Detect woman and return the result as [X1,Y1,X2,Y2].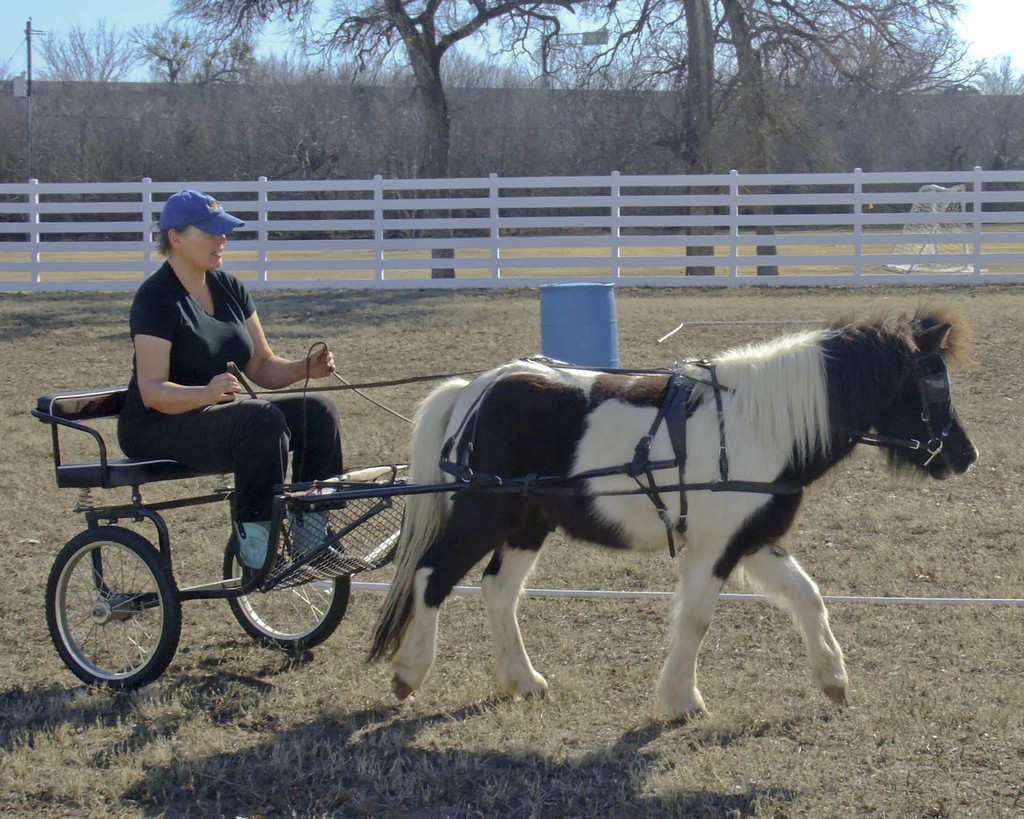
[122,193,361,587].
